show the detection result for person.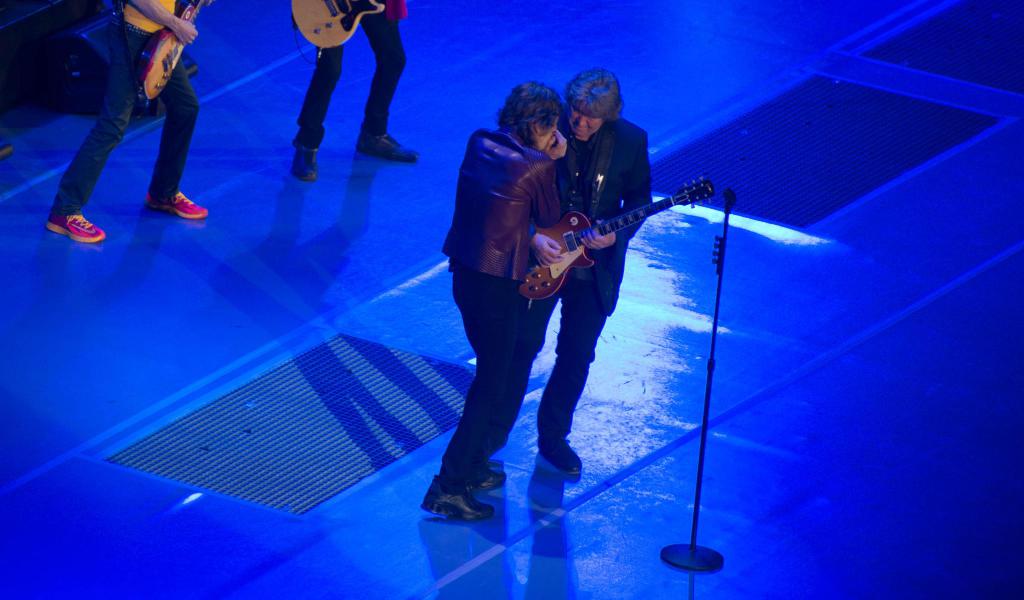
select_region(490, 60, 653, 473).
